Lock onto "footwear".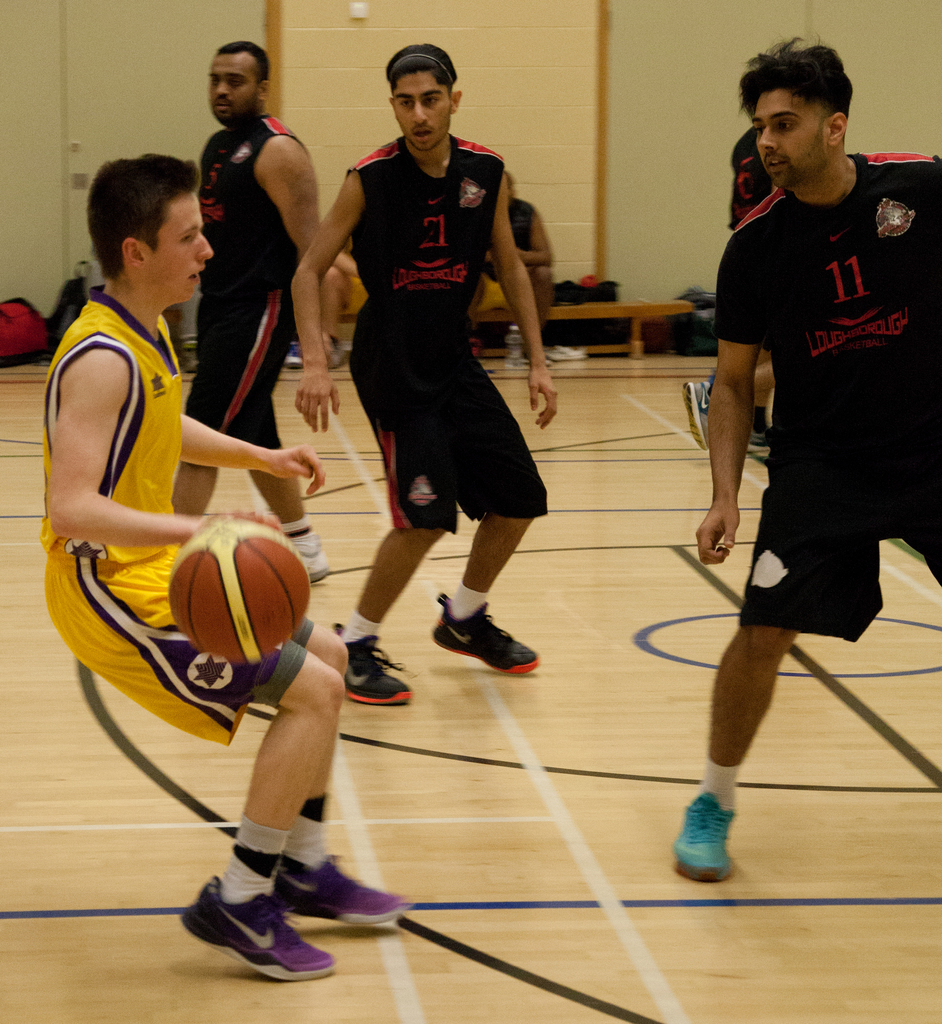
Locked: [x1=264, y1=853, x2=410, y2=922].
